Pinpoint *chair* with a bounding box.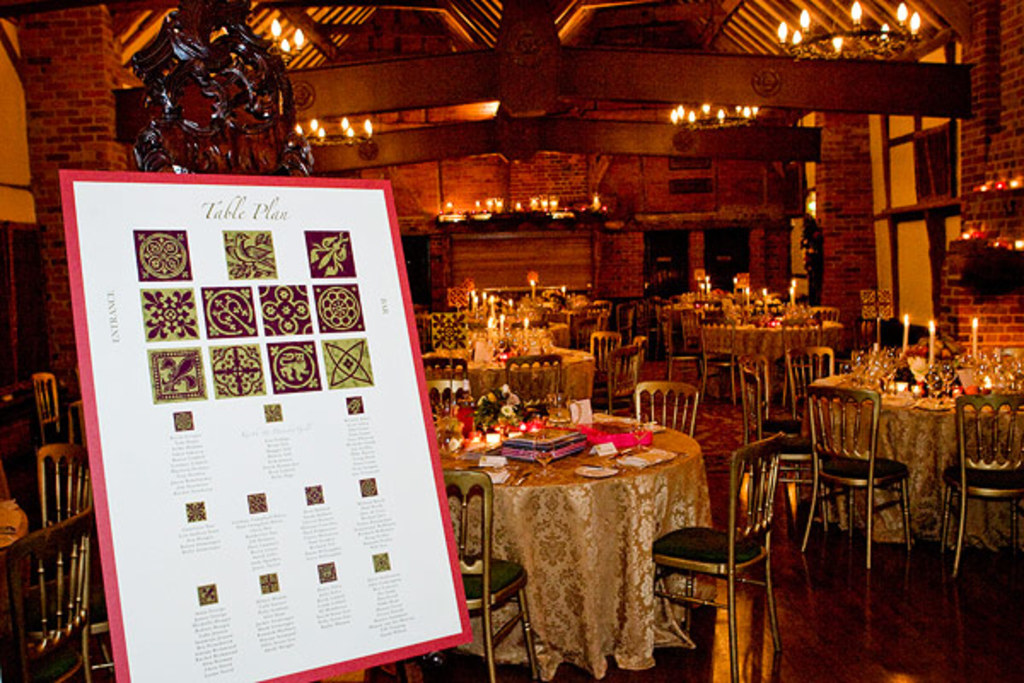
(631, 328, 649, 357).
